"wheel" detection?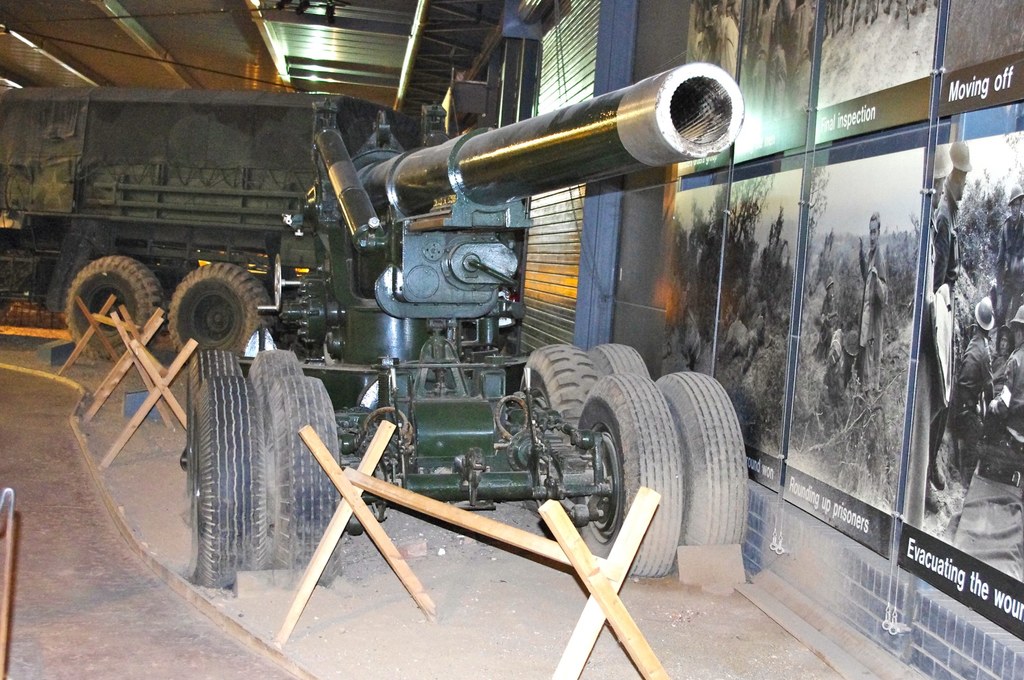
189/370/267/589
